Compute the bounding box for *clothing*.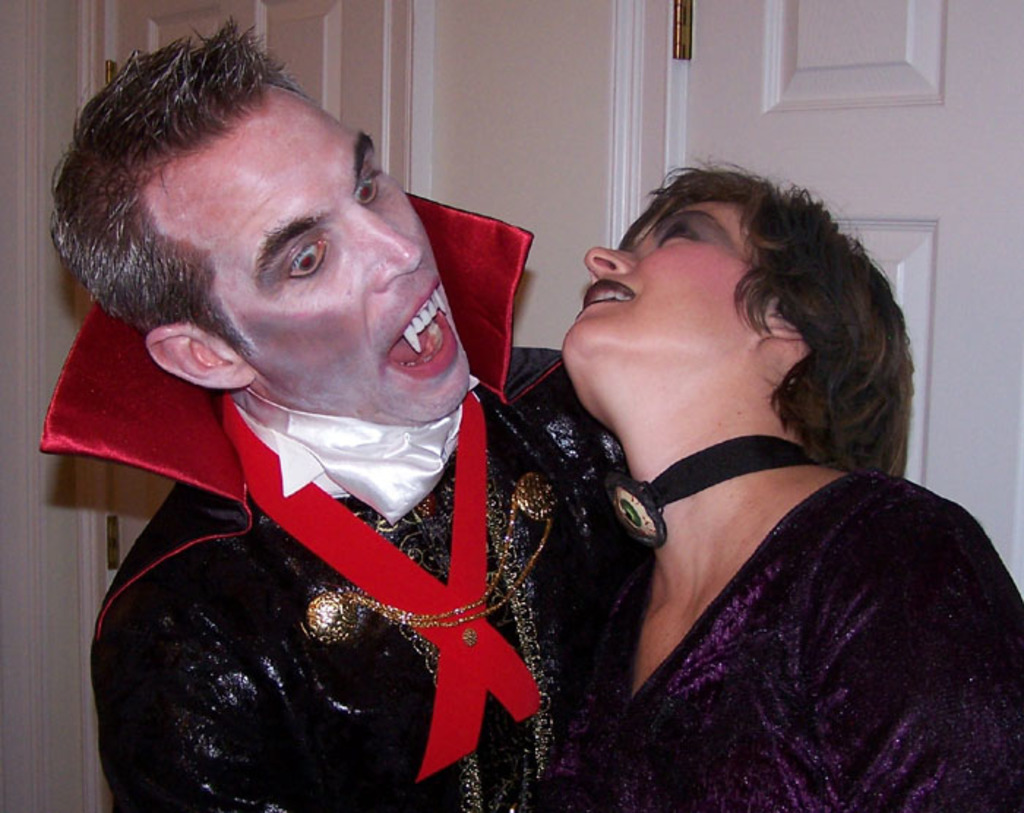
region(29, 178, 655, 812).
